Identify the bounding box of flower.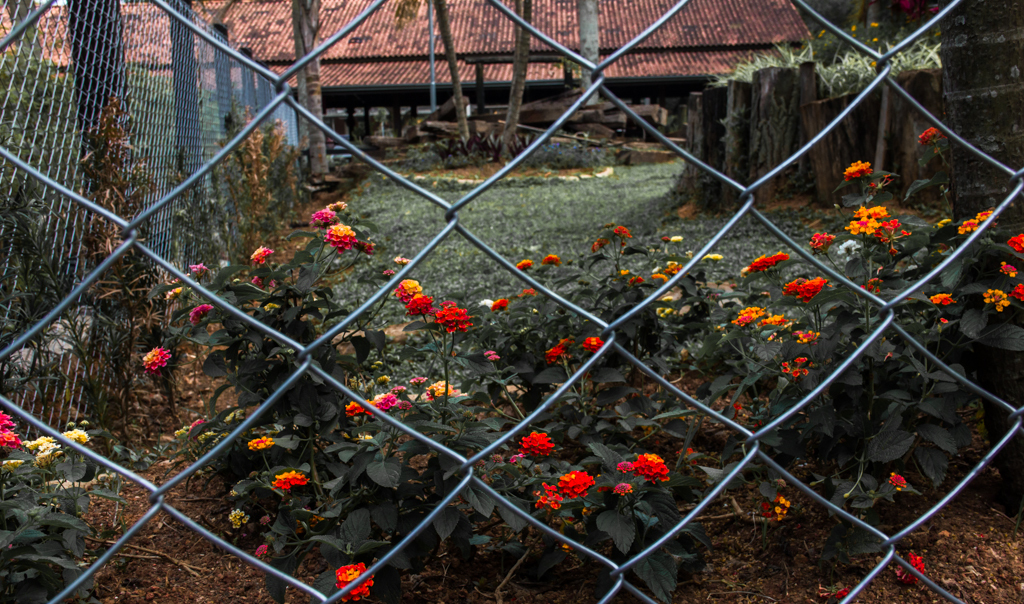
x1=988 y1=284 x2=1004 y2=307.
